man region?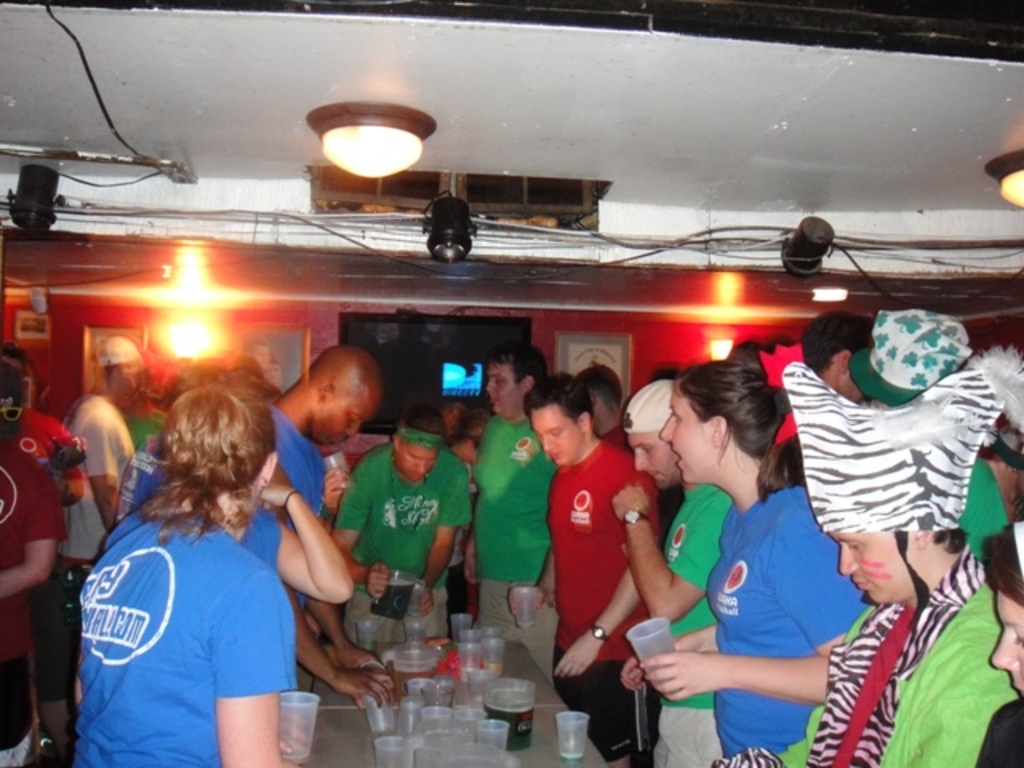
rect(462, 346, 563, 677)
